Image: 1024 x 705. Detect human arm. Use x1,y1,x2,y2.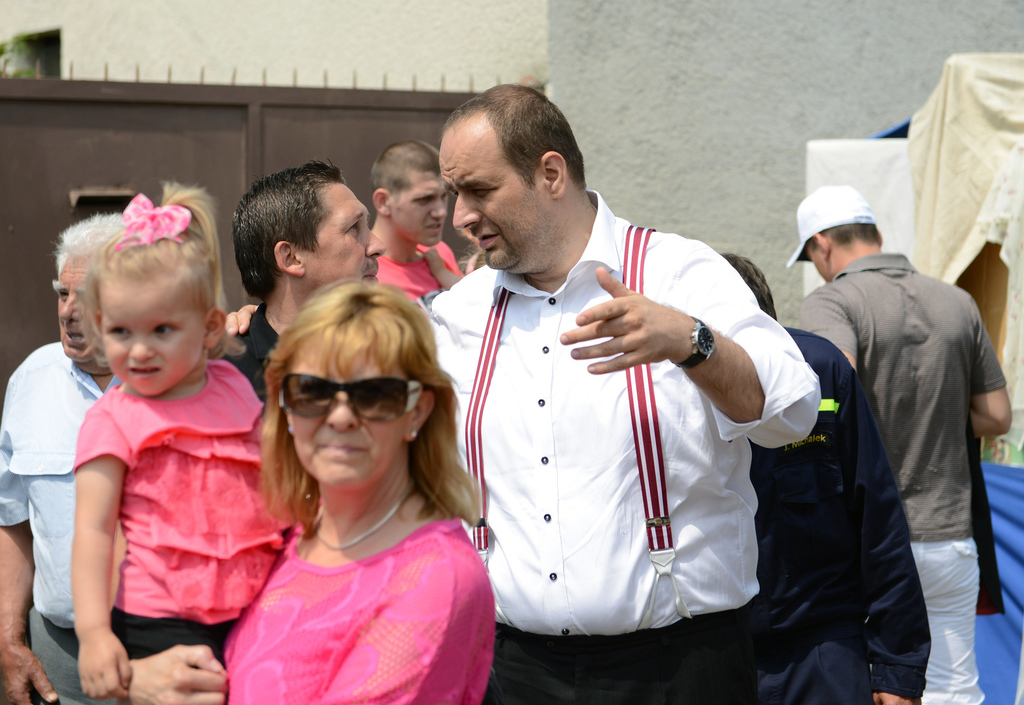
840,360,931,704.
